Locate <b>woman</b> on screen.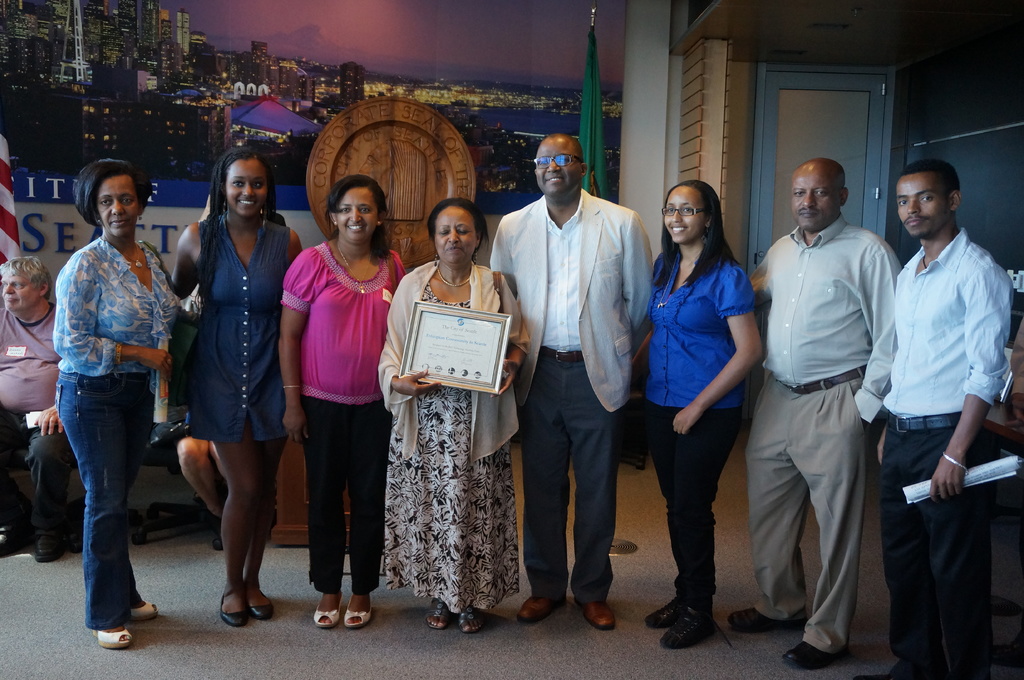
On screen at select_region(628, 185, 765, 651).
